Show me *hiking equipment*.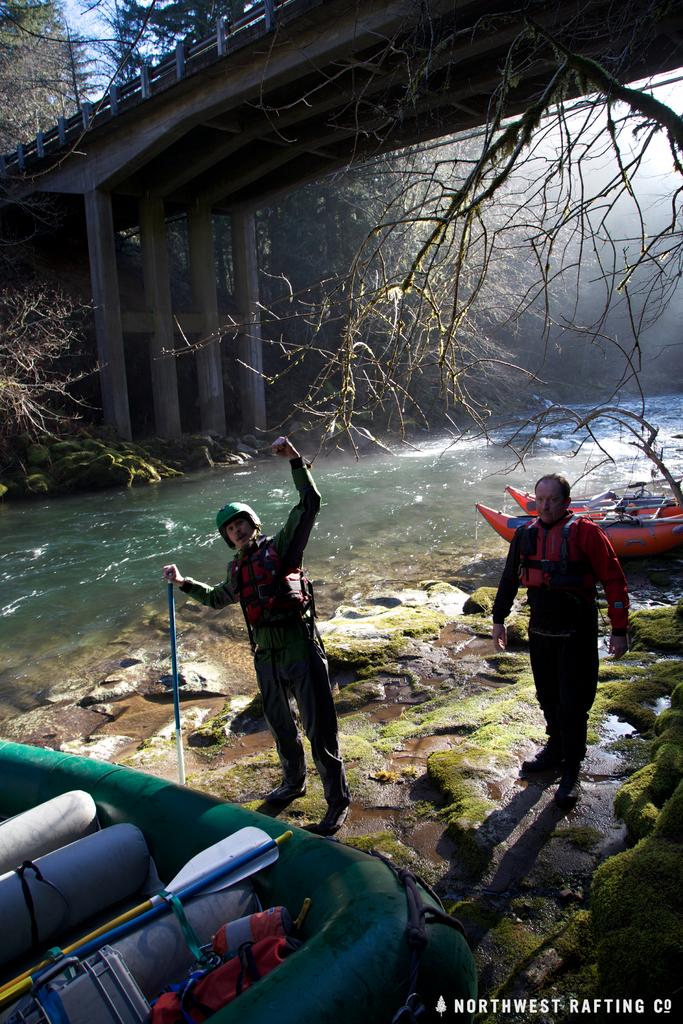
*hiking equipment* is here: box(169, 569, 188, 790).
